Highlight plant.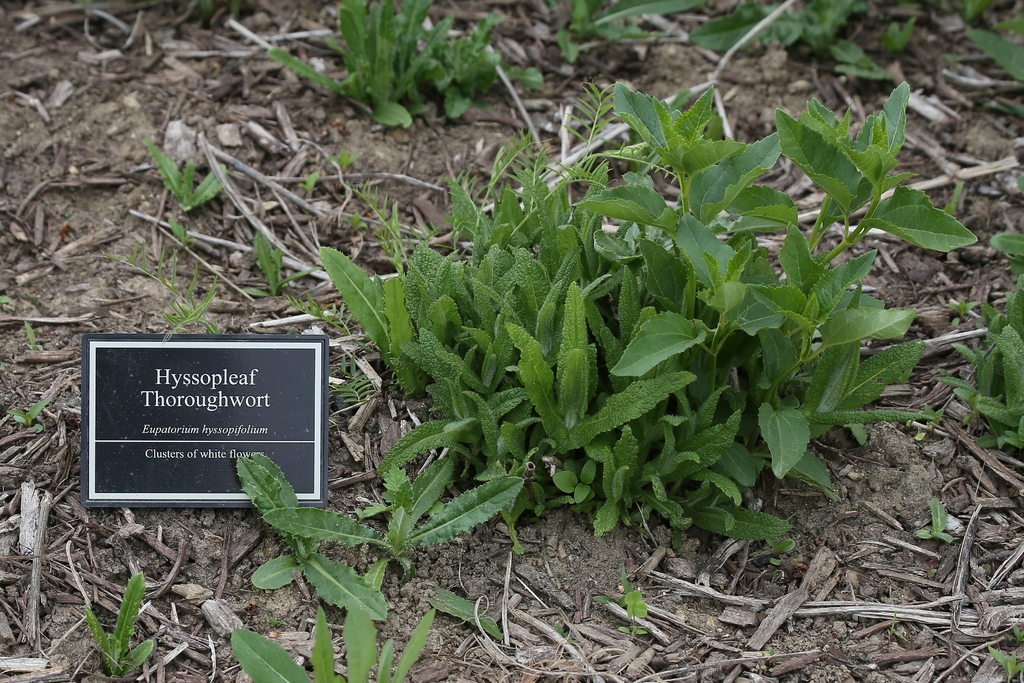
Highlighted region: 879 13 927 53.
